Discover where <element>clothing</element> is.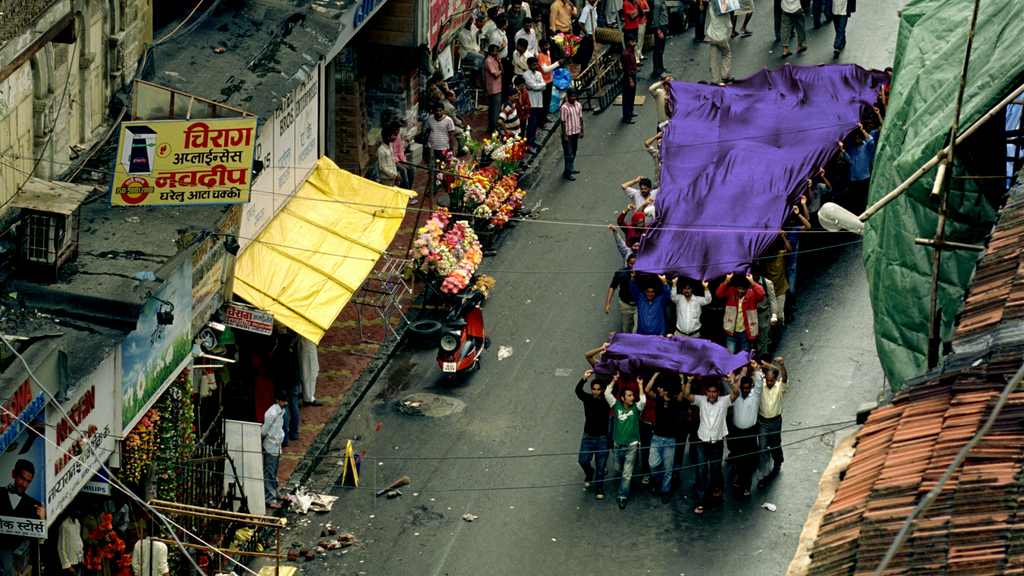
Discovered at region(692, 392, 729, 439).
